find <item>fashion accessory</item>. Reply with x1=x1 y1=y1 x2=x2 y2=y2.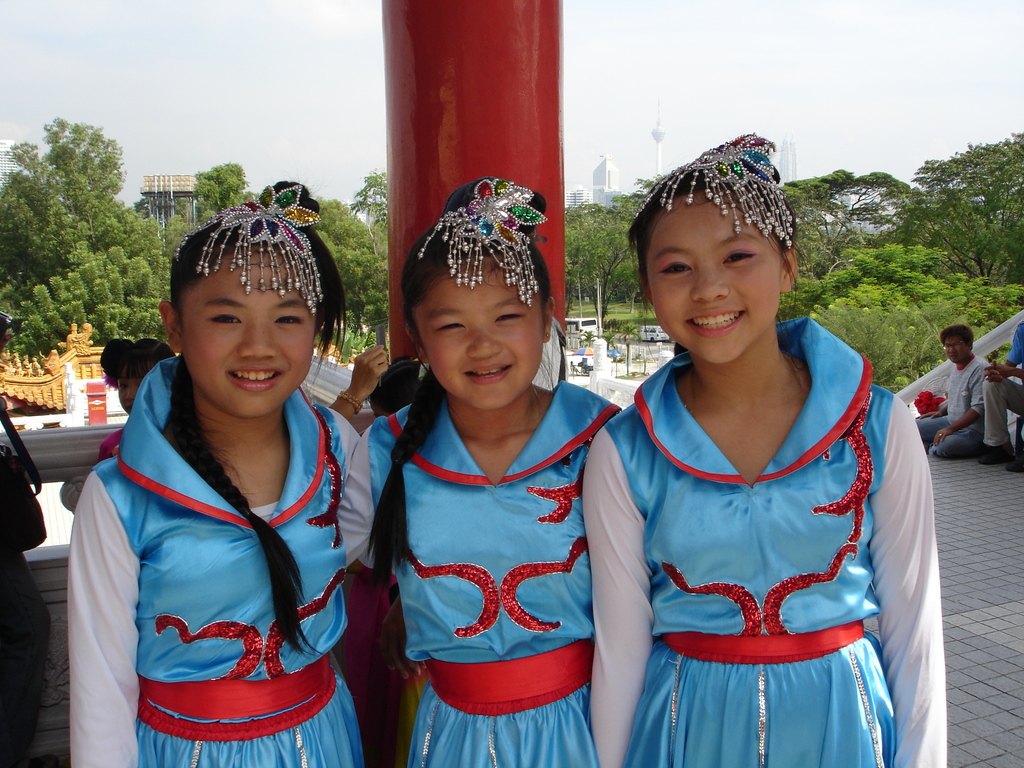
x1=1006 y1=457 x2=1023 y2=471.
